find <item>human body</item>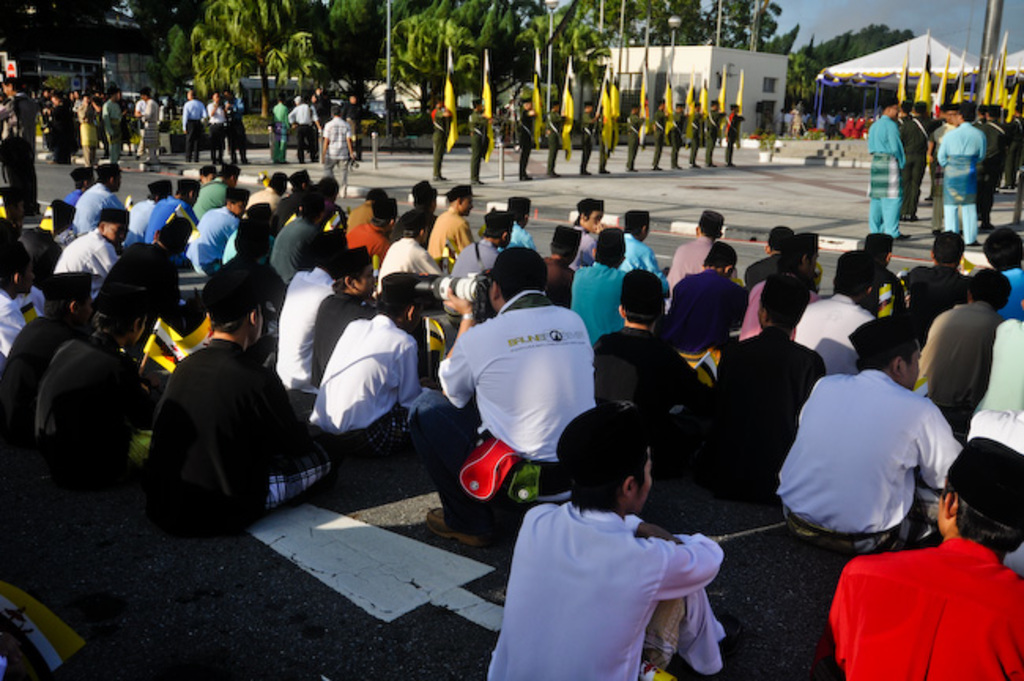
[x1=504, y1=189, x2=542, y2=249]
